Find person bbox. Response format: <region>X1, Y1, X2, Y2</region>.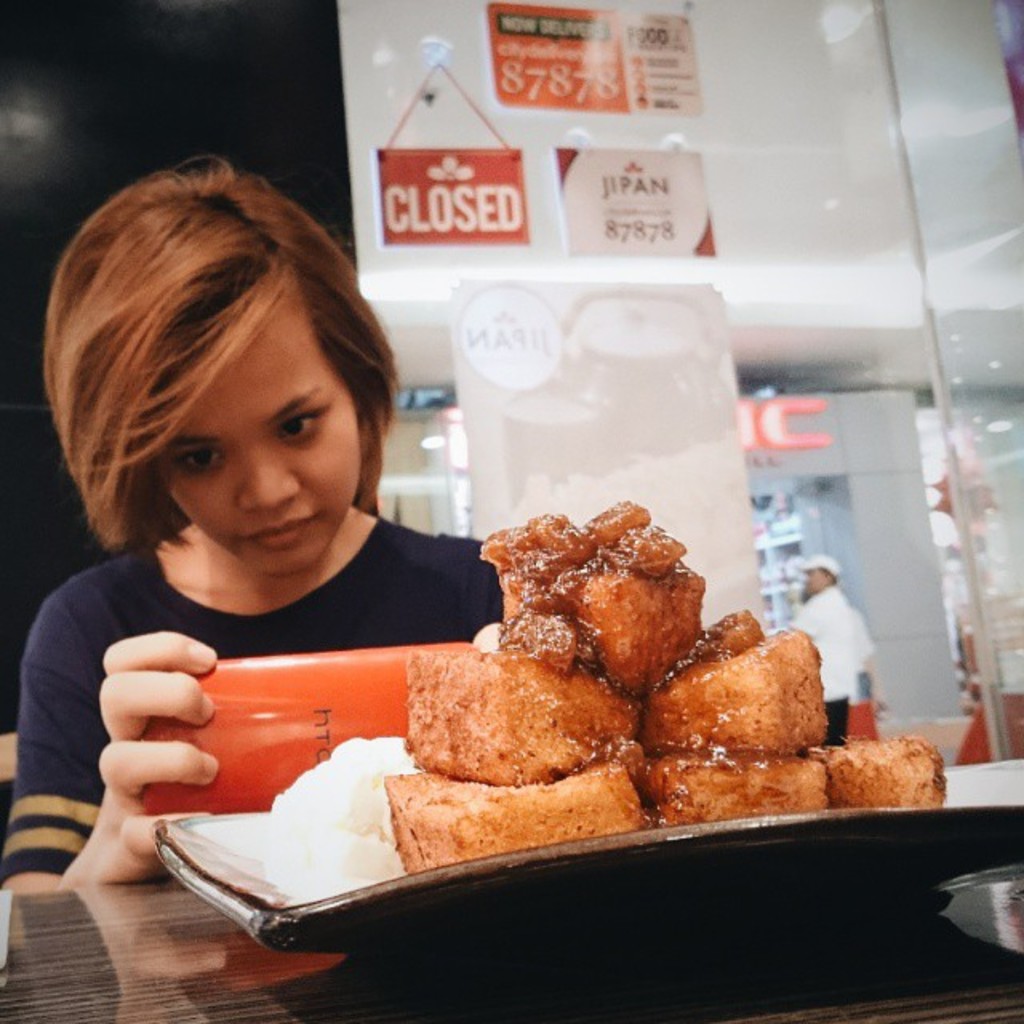
<region>0, 168, 506, 893</region>.
